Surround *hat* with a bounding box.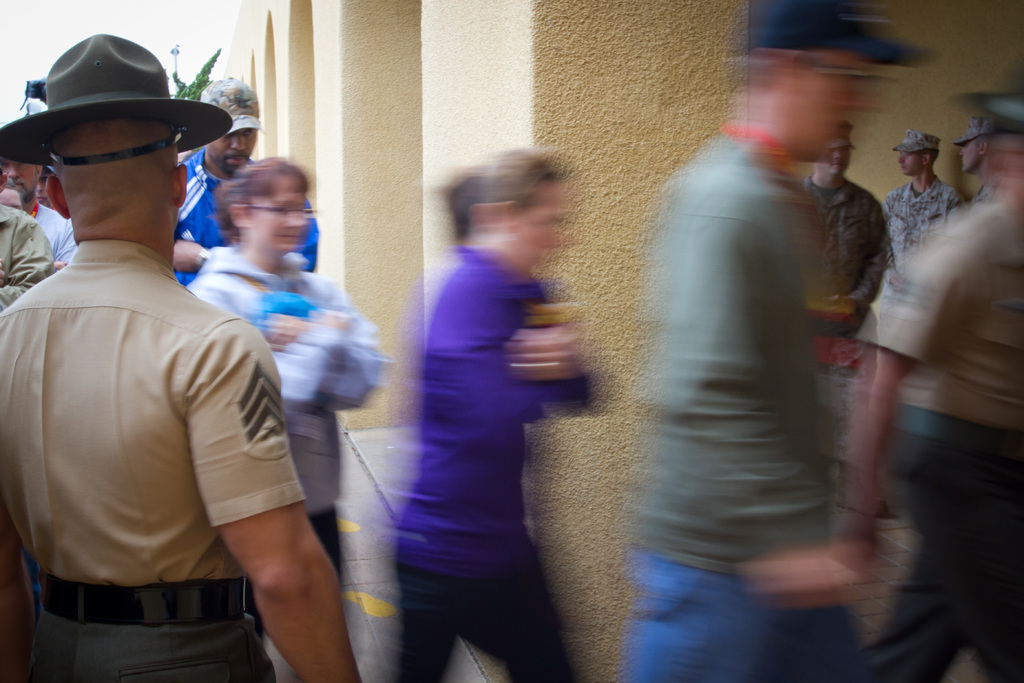
l=0, t=31, r=240, b=163.
